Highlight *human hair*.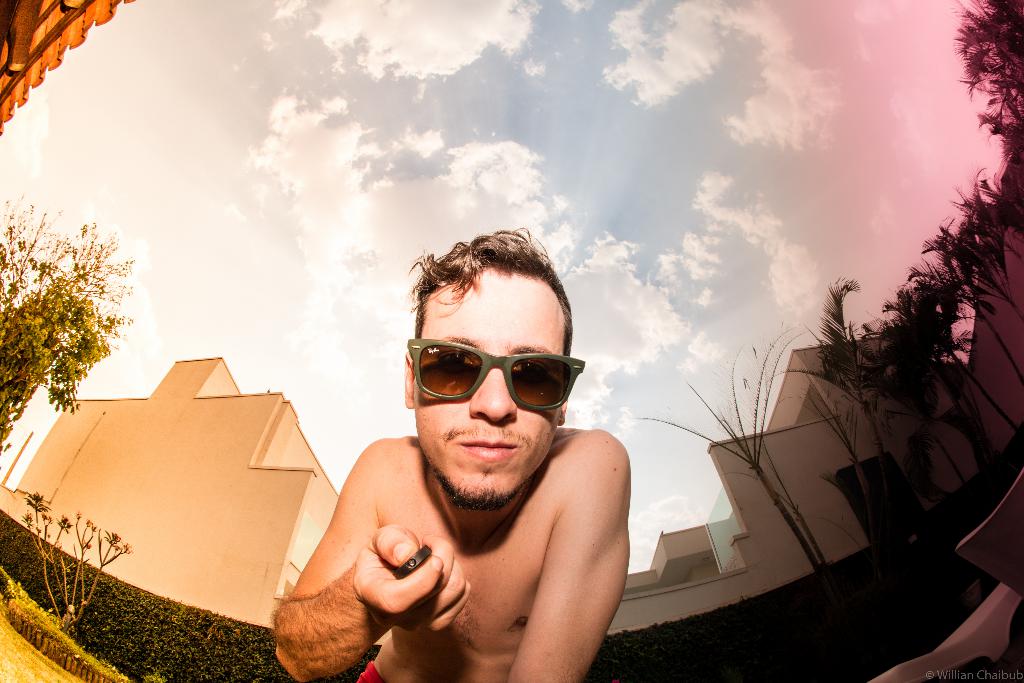
Highlighted region: (left=414, top=227, right=570, bottom=395).
